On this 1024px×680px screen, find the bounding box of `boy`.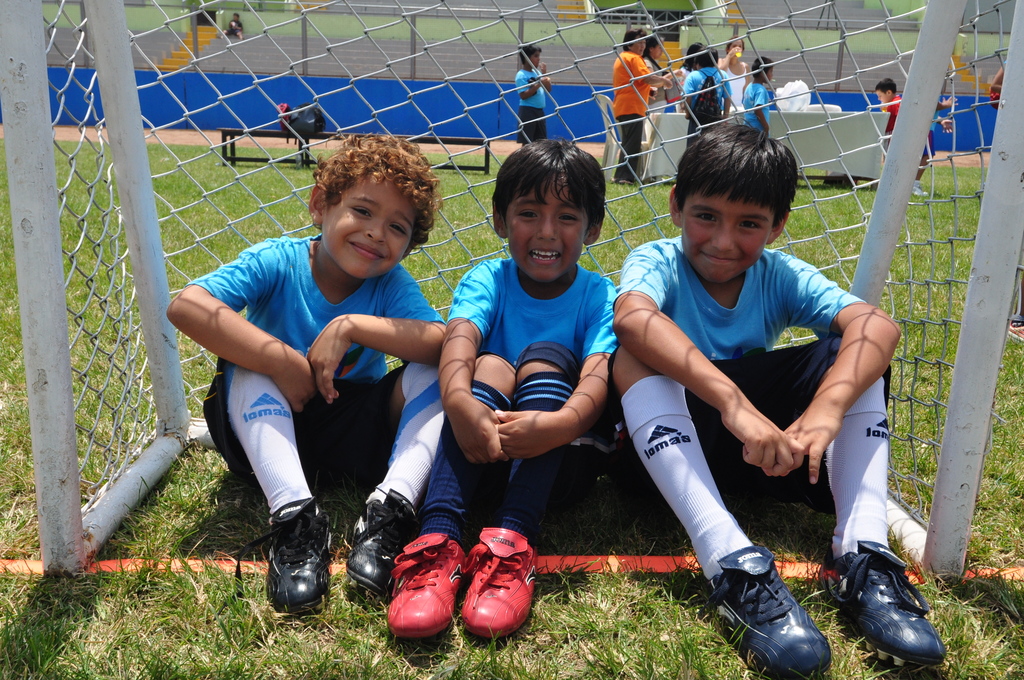
Bounding box: [x1=609, y1=122, x2=948, y2=679].
